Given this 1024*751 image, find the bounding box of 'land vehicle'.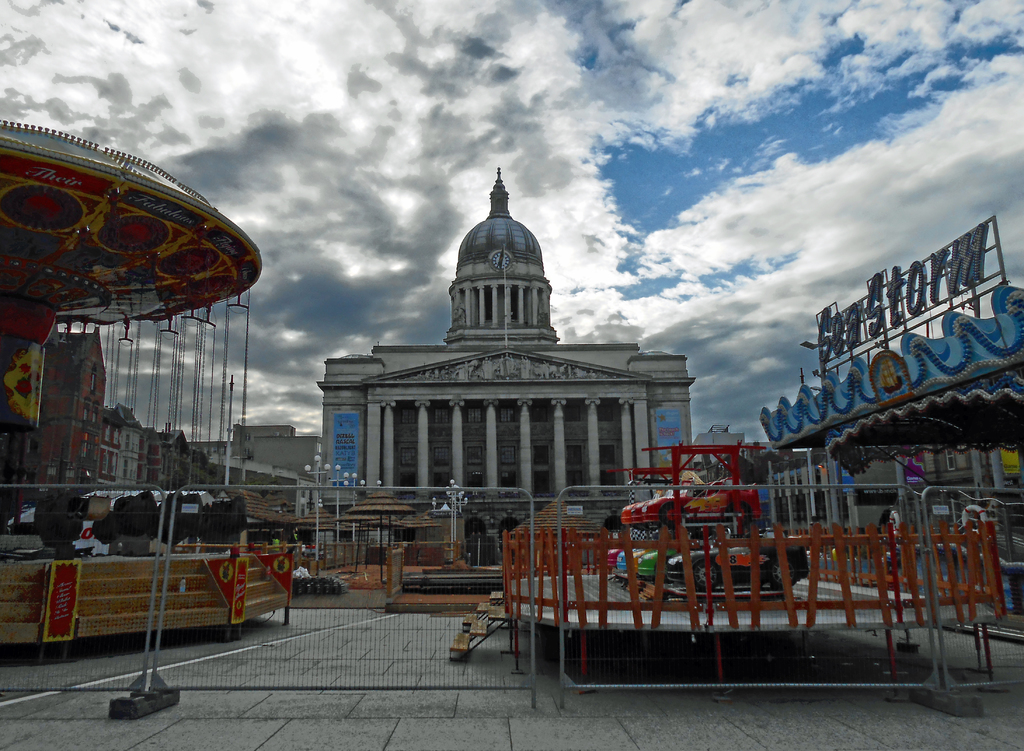
<region>636, 547, 678, 581</region>.
